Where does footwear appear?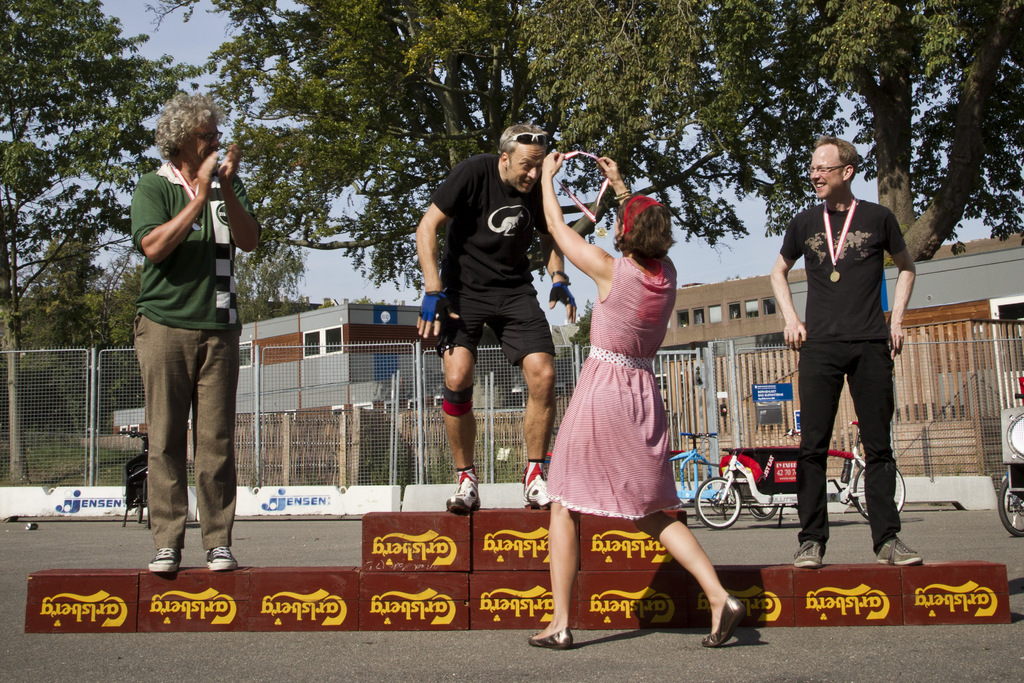
Appears at rect(447, 463, 481, 512).
